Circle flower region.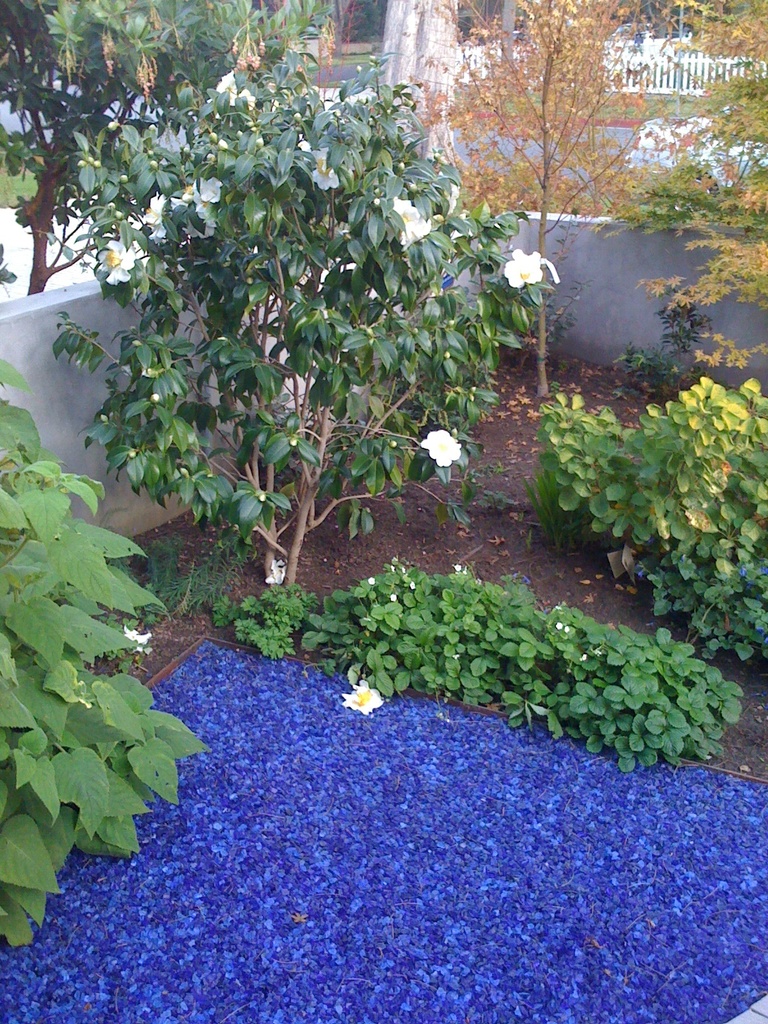
Region: box=[422, 428, 464, 471].
